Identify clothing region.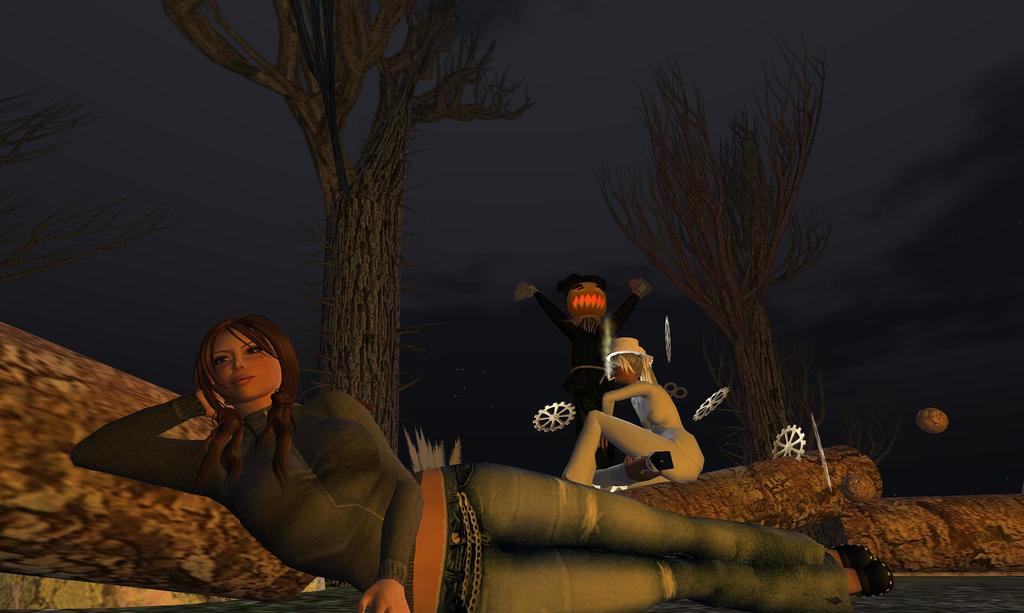
Region: region(563, 378, 707, 490).
